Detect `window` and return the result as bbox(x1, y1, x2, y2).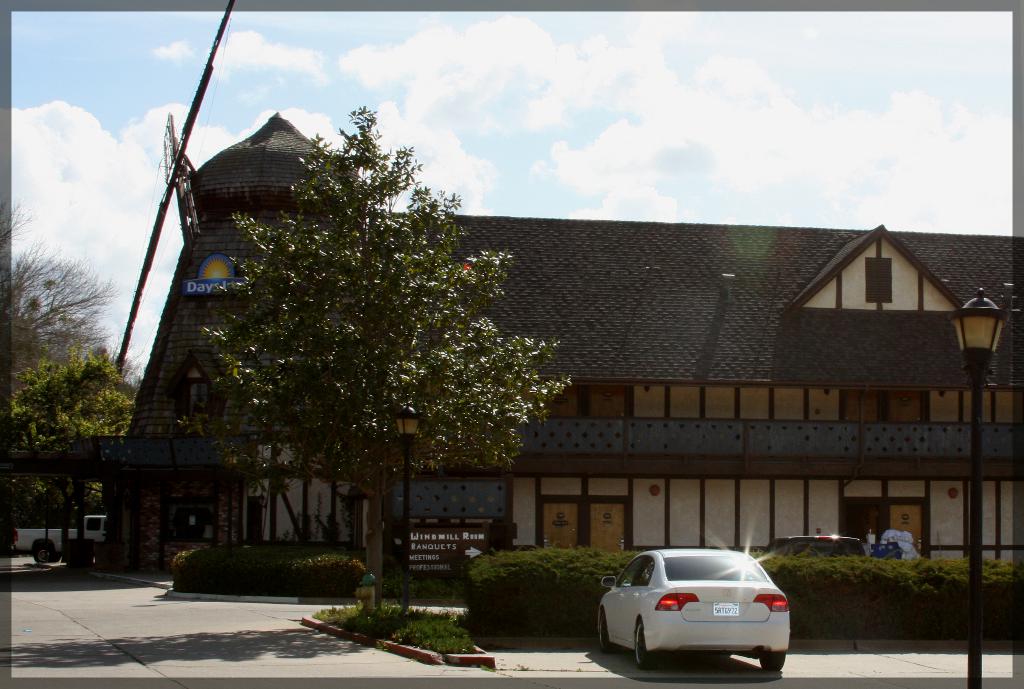
bbox(865, 256, 893, 298).
